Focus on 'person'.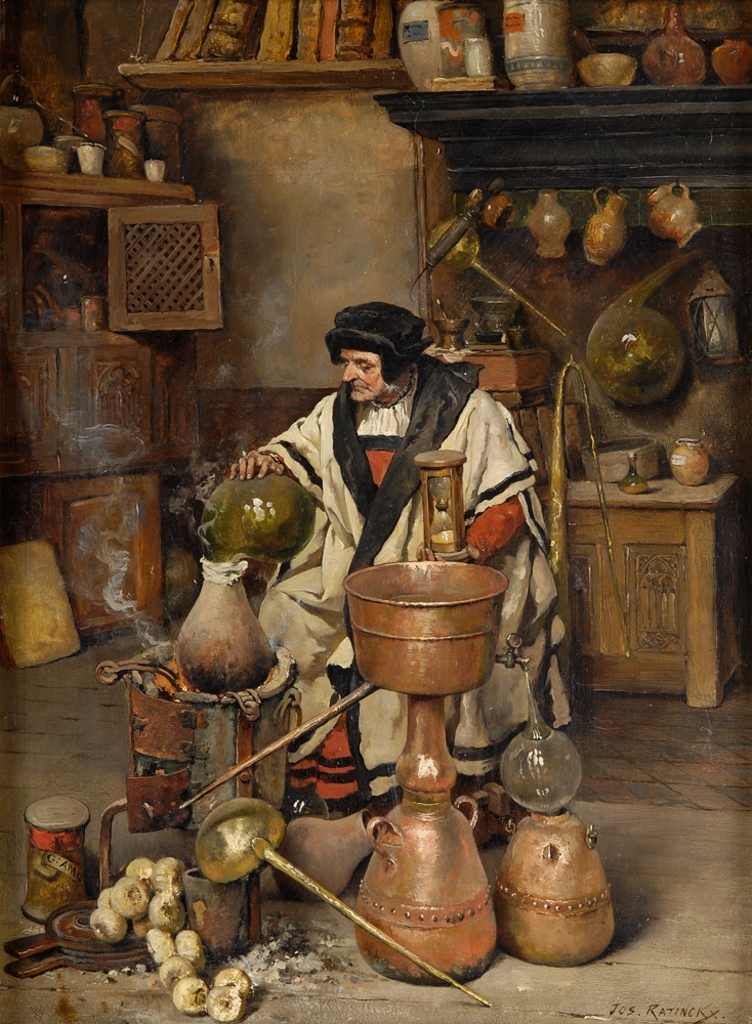
Focused at 226, 302, 568, 813.
